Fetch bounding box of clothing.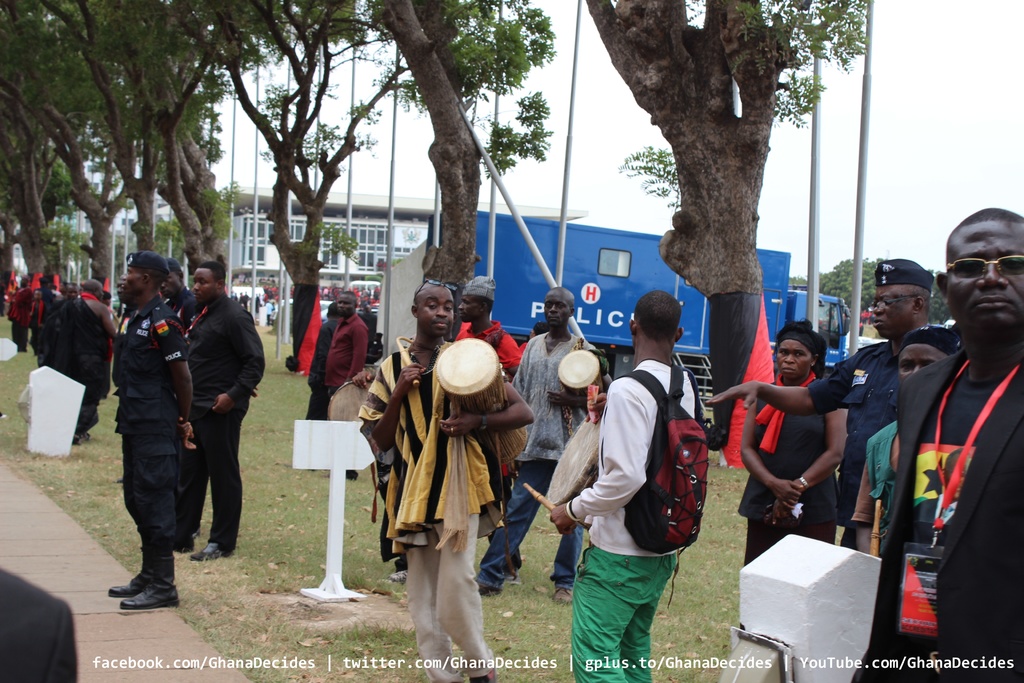
Bbox: (left=329, top=314, right=367, bottom=397).
